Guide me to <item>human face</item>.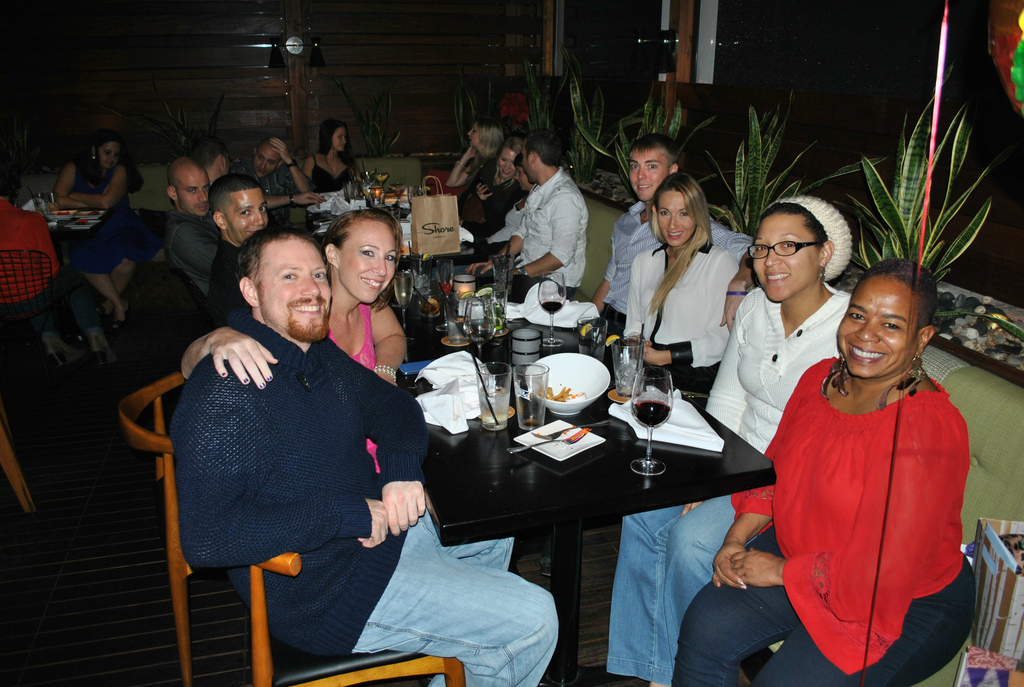
Guidance: x1=463 y1=120 x2=485 y2=145.
